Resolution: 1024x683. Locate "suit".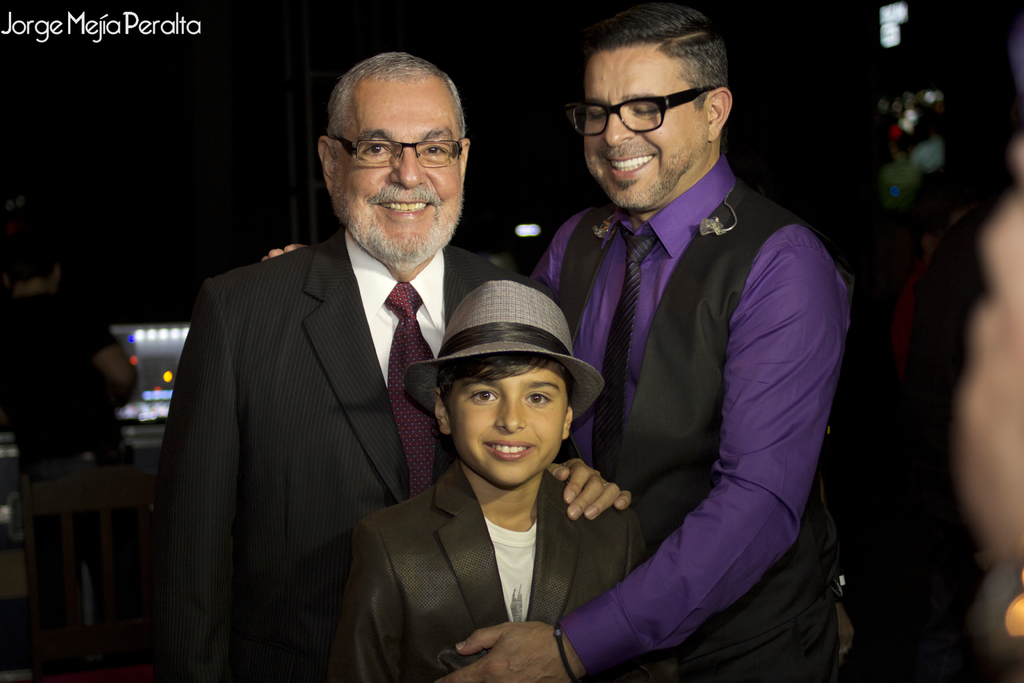
(x1=153, y1=112, x2=504, y2=677).
